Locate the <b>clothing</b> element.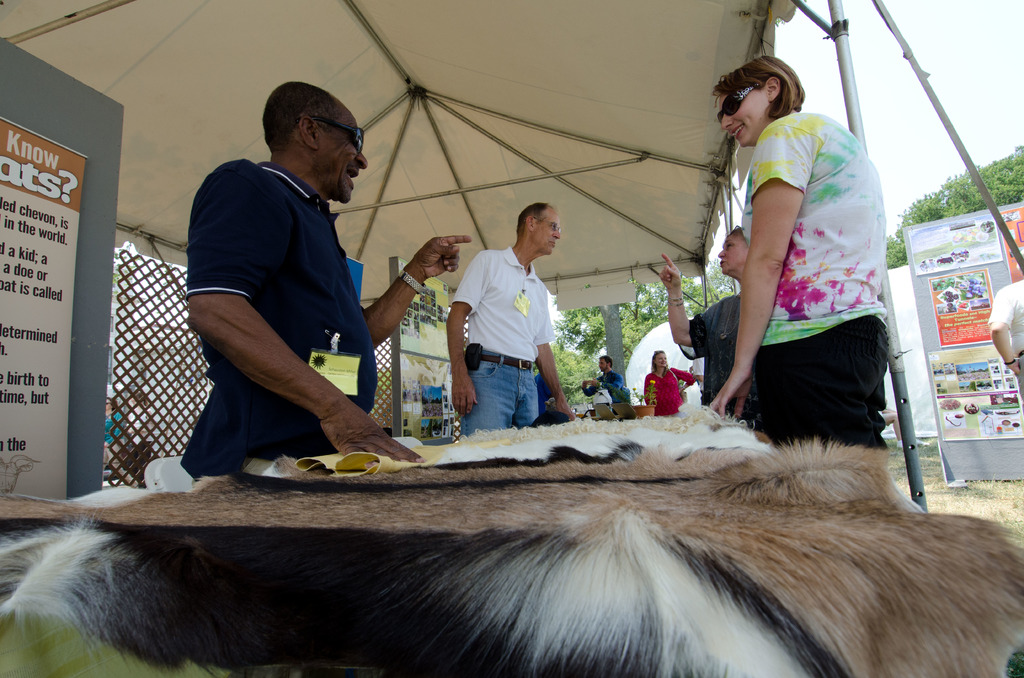
Element bbox: box(536, 371, 555, 414).
